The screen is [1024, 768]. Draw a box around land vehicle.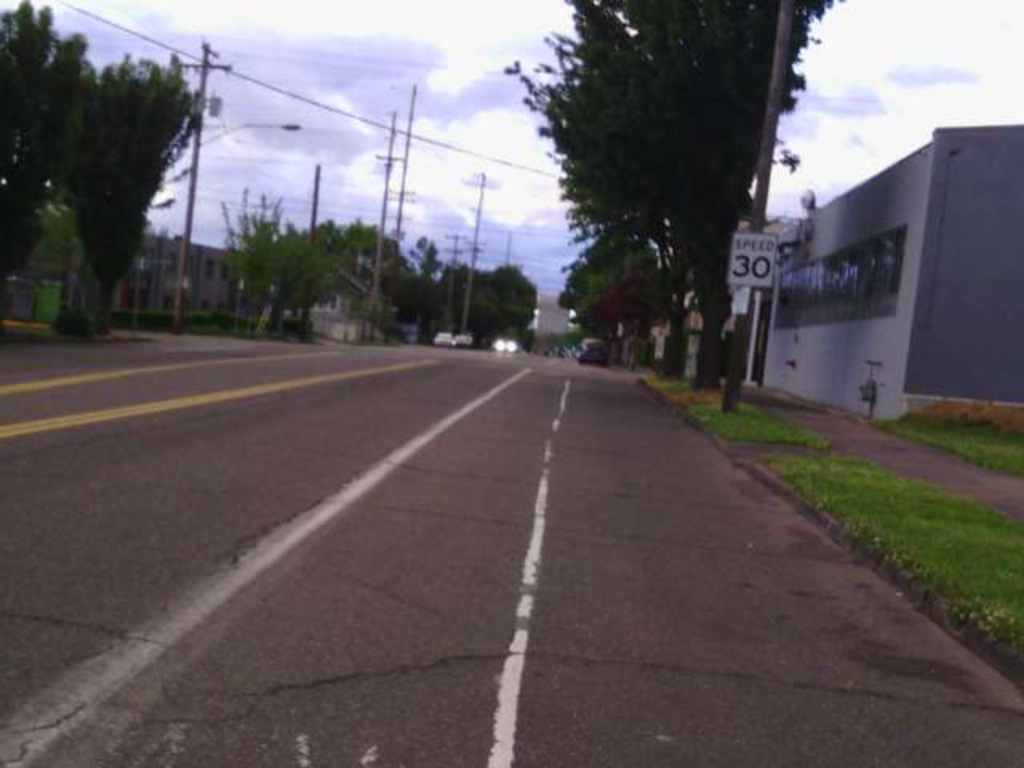
<region>573, 336, 611, 370</region>.
